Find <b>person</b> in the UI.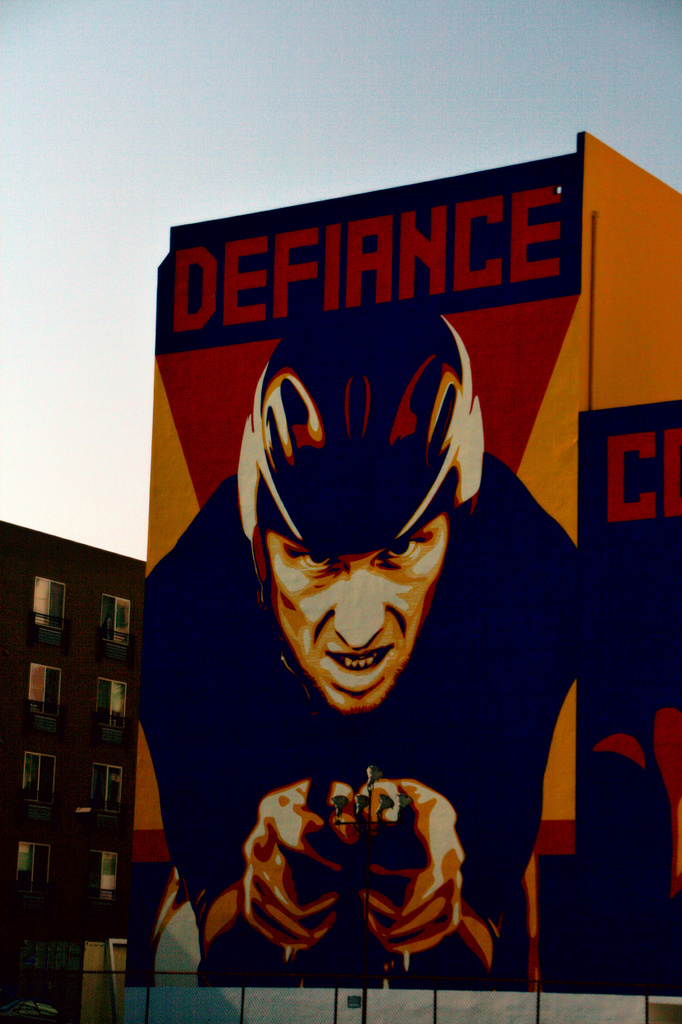
UI element at 190/319/560/956.
